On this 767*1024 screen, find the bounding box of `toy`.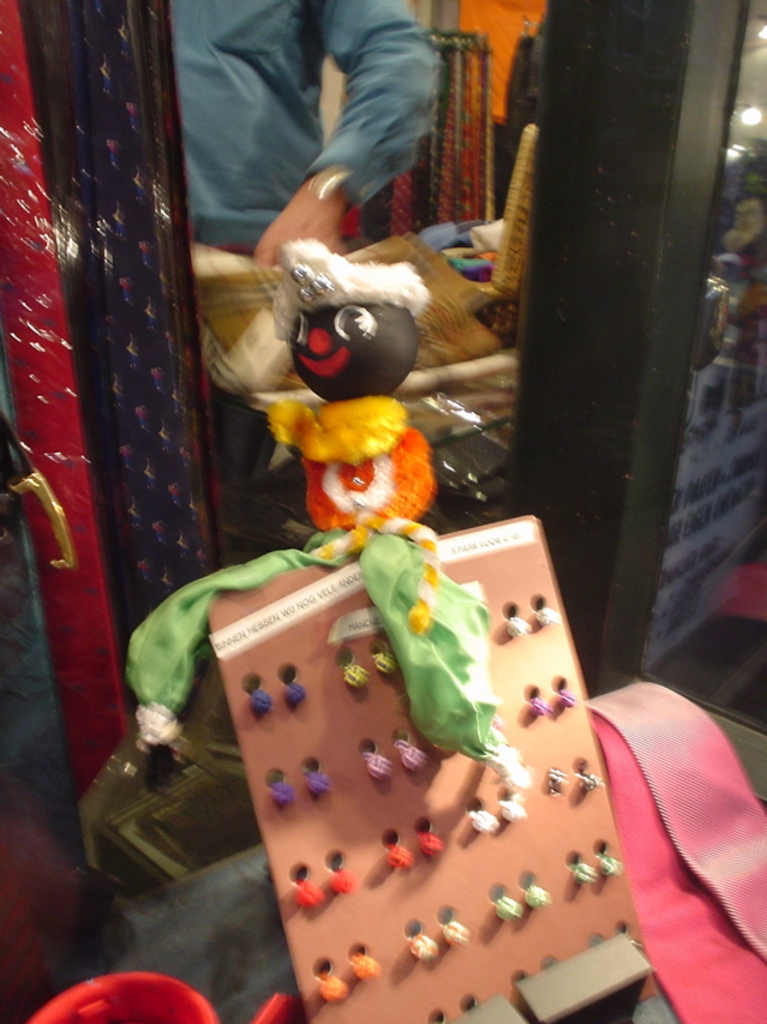
Bounding box: (x1=17, y1=970, x2=287, y2=1023).
